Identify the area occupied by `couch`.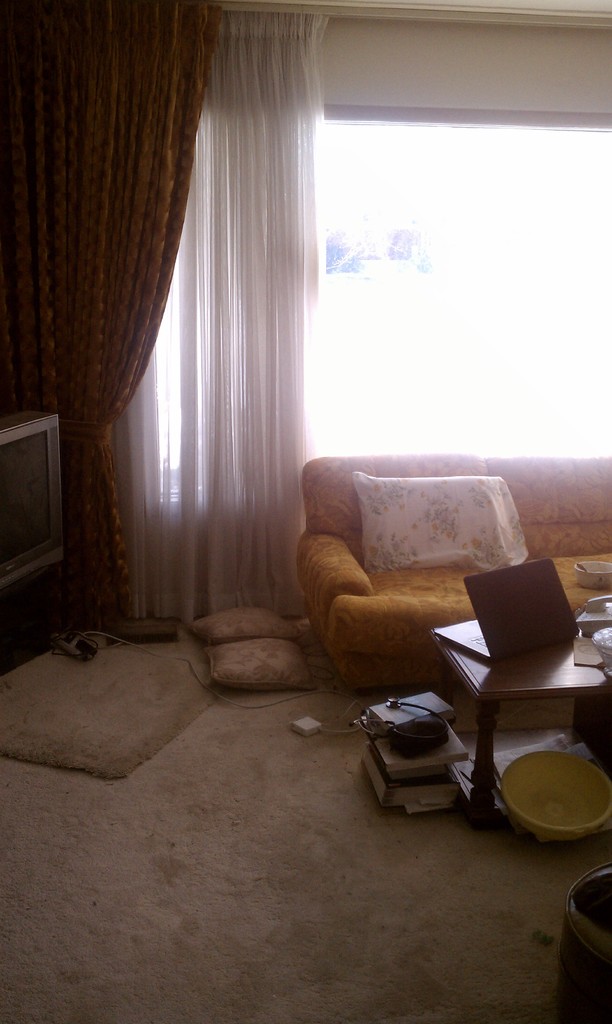
Area: x1=285, y1=448, x2=554, y2=701.
